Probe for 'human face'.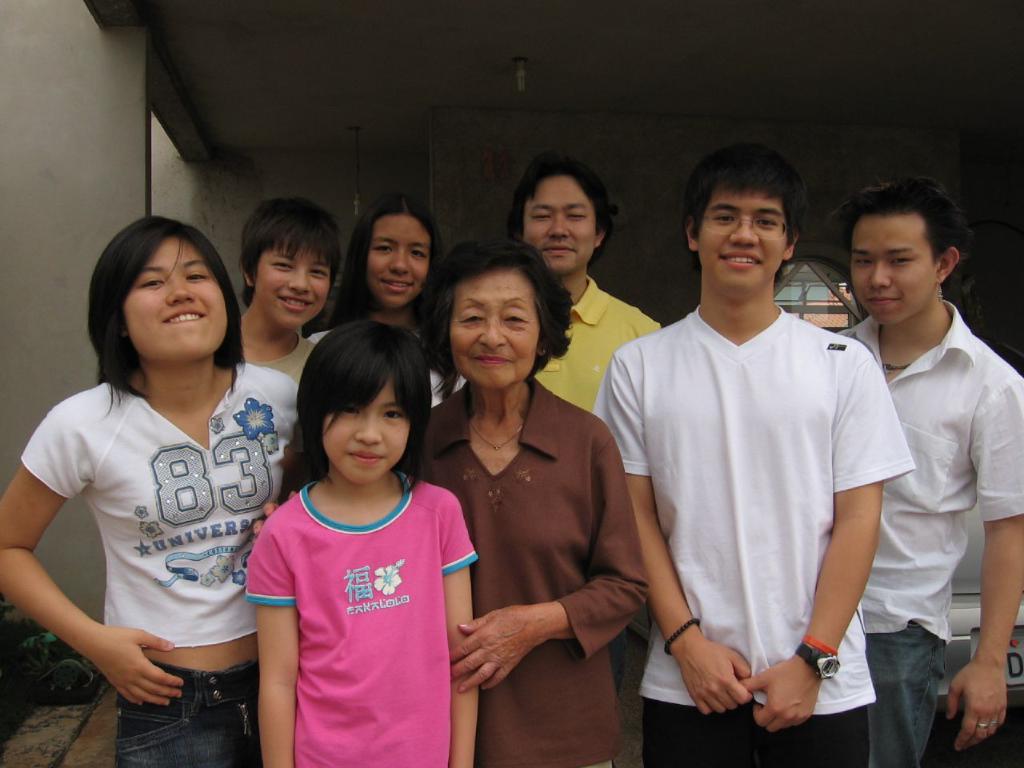
Probe result: l=324, t=380, r=408, b=484.
